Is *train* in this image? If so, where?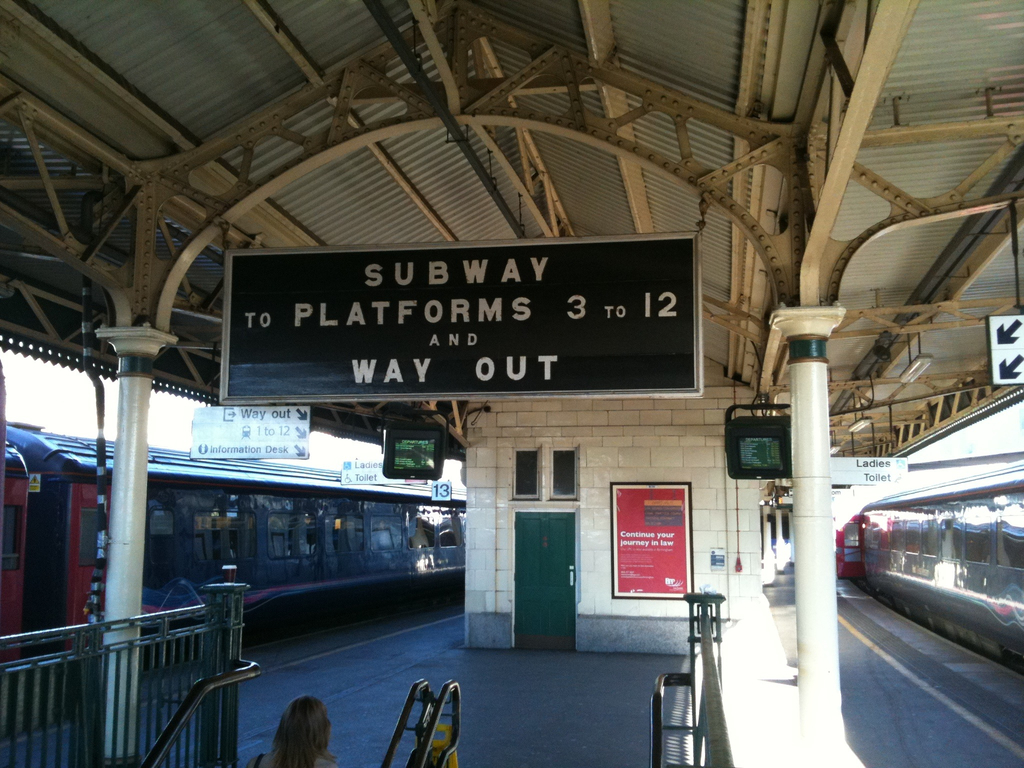
Yes, at 0/415/465/736.
